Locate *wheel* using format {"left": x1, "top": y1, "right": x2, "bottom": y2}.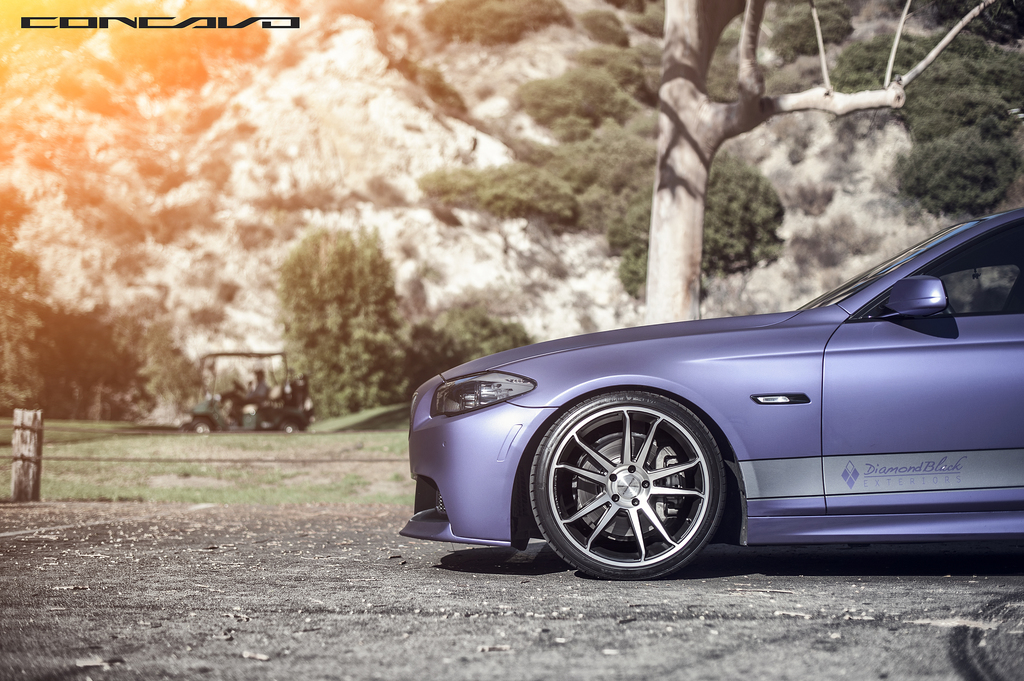
{"left": 527, "top": 392, "right": 730, "bottom": 584}.
